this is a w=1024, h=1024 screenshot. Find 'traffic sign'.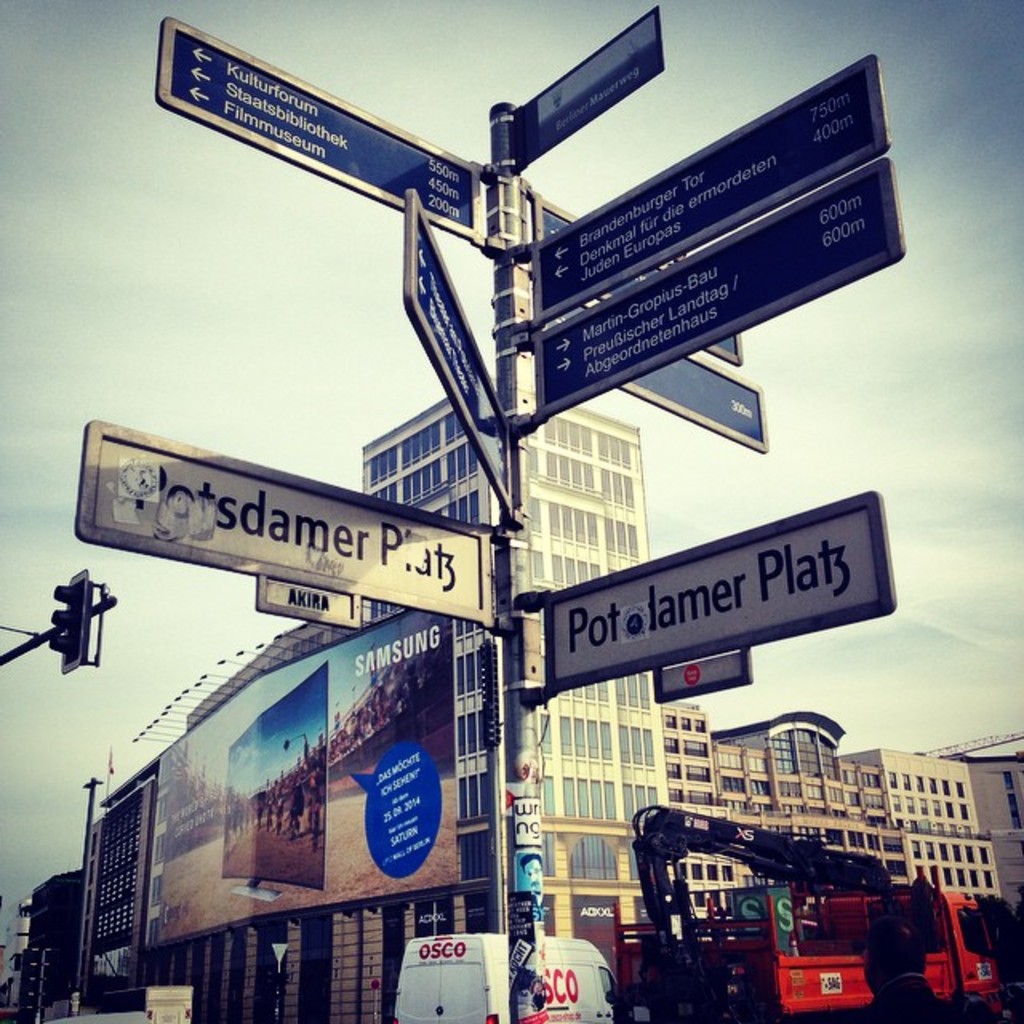
Bounding box: (left=509, top=54, right=885, bottom=314).
